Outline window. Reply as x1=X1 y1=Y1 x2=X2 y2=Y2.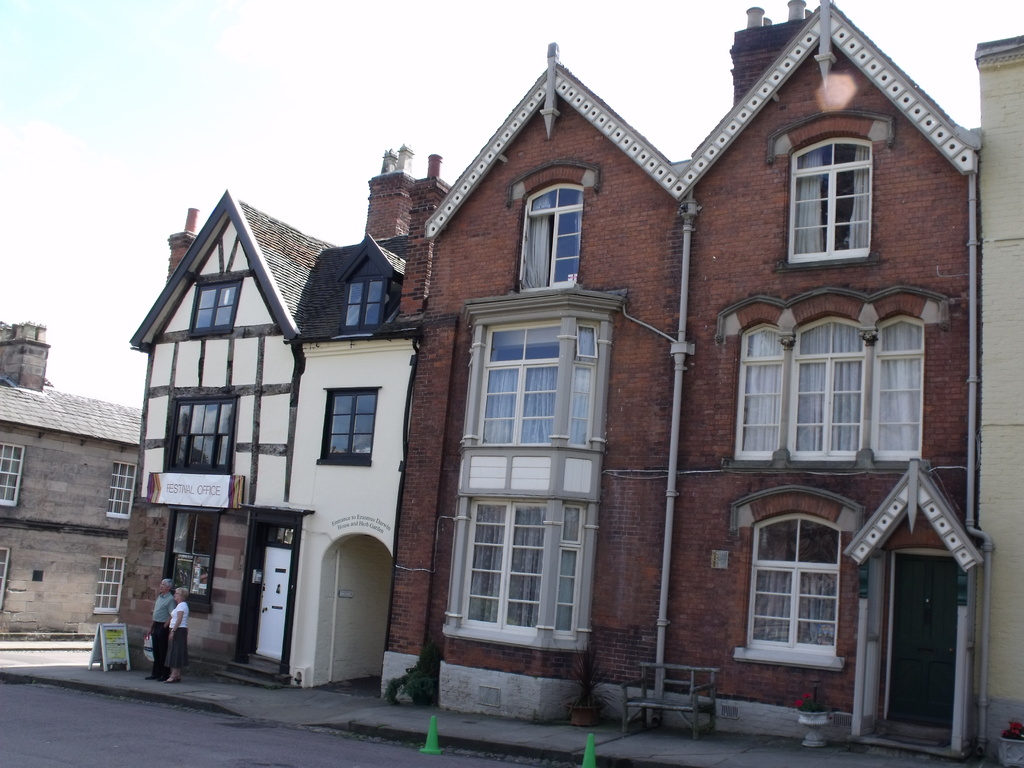
x1=108 y1=463 x2=140 y2=522.
